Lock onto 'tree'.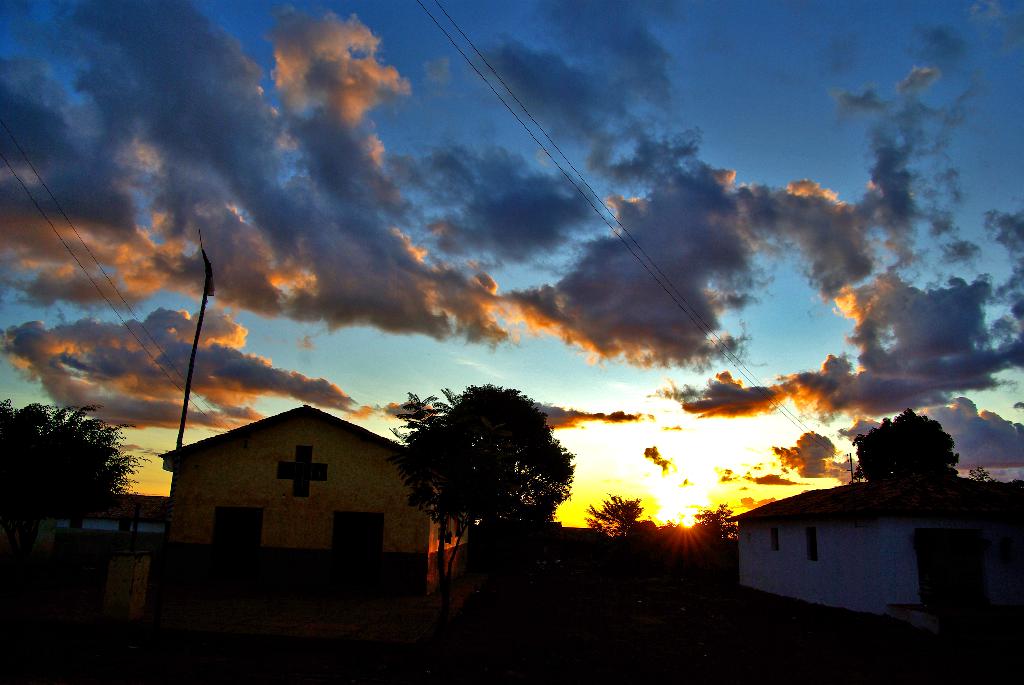
Locked: 0/397/154/496.
